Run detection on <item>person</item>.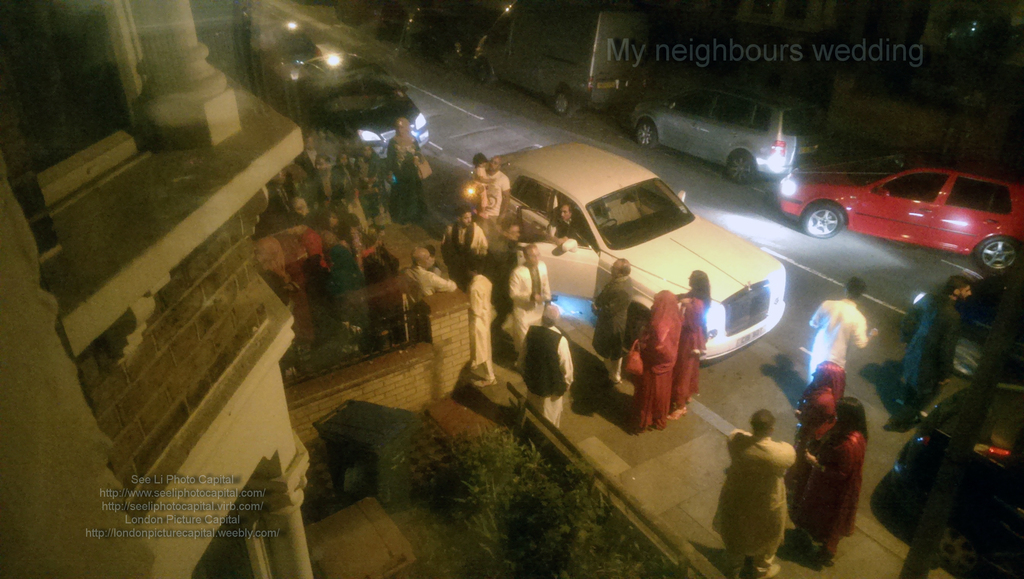
Result: [x1=388, y1=119, x2=425, y2=218].
